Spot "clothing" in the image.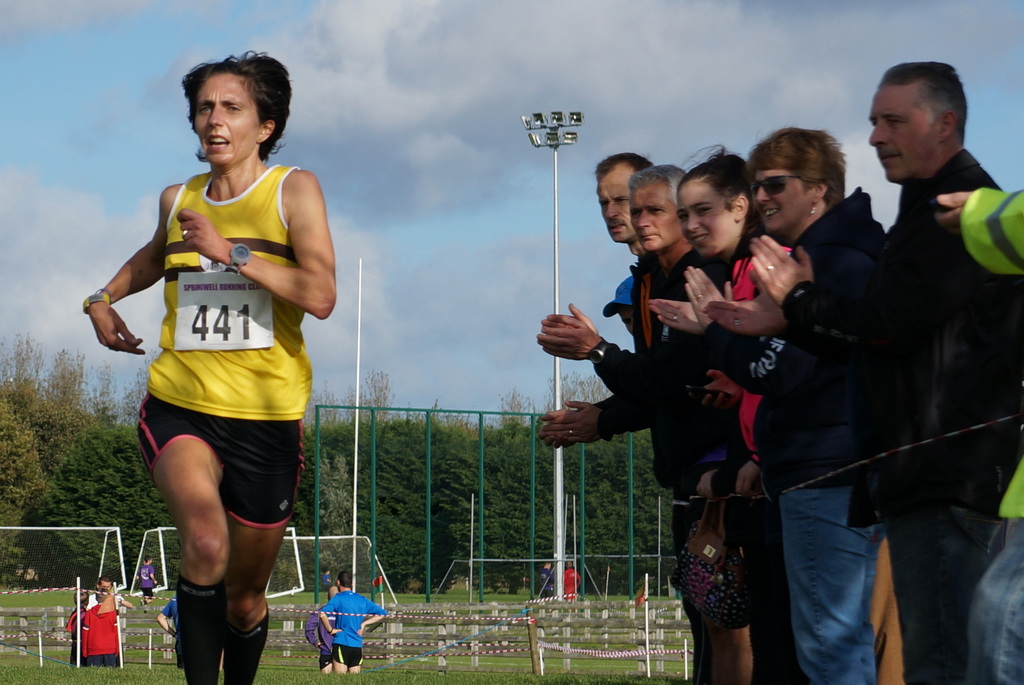
"clothing" found at 138 163 303 684.
